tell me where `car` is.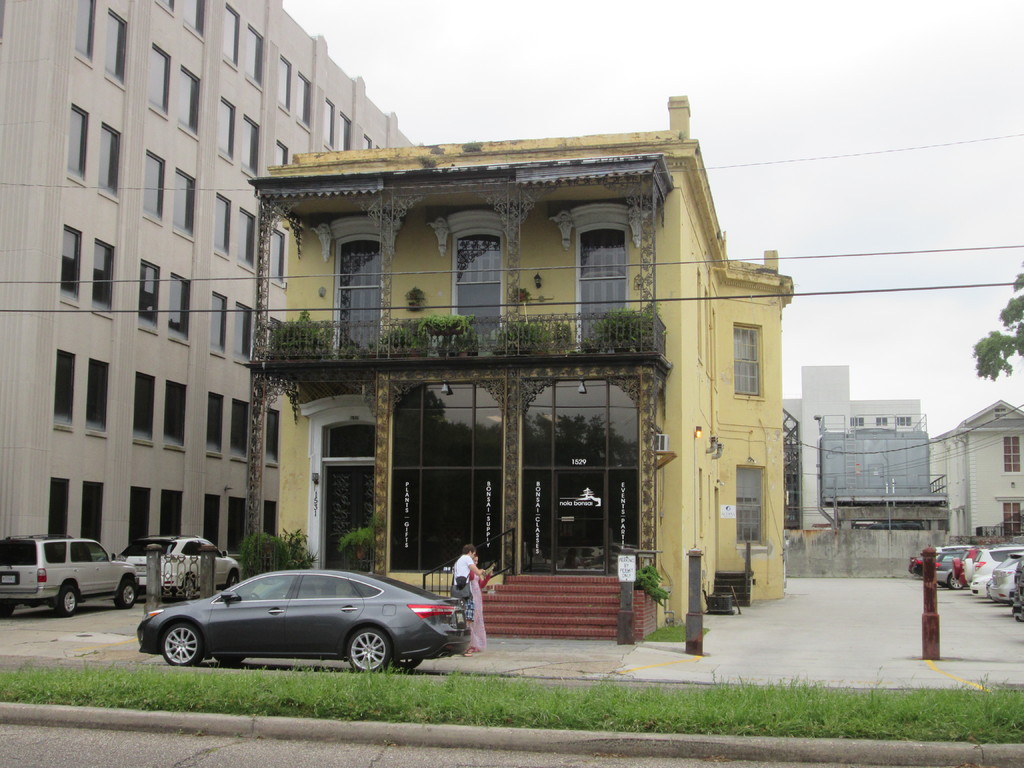
`car` is at detection(0, 535, 138, 623).
